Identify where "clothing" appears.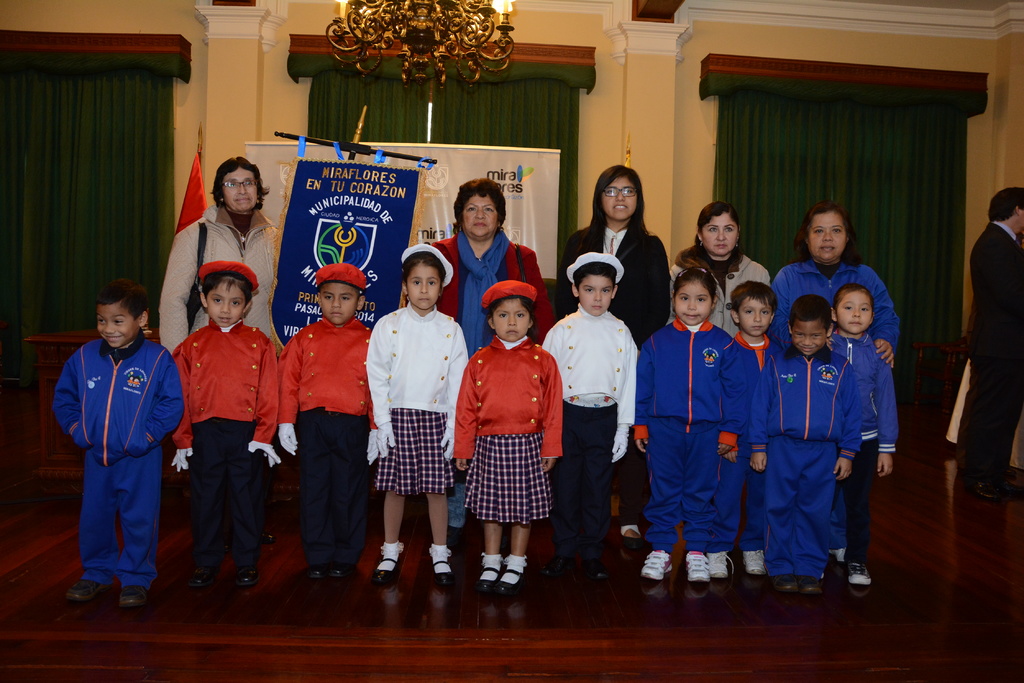
Appears at region(980, 211, 1020, 481).
